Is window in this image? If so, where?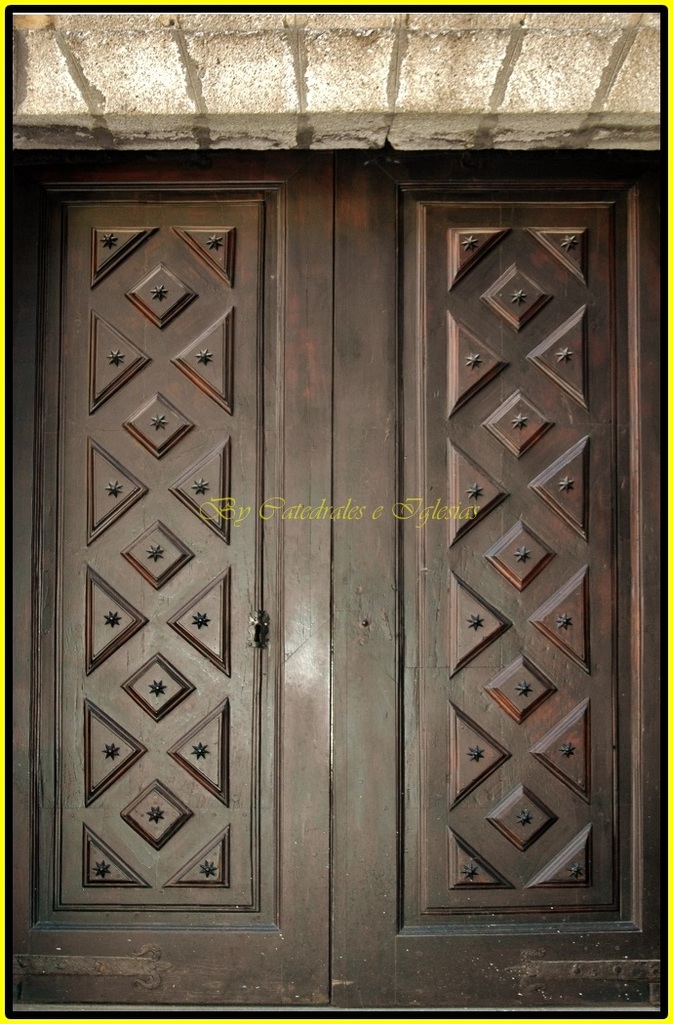
Yes, at 21:79:592:948.
